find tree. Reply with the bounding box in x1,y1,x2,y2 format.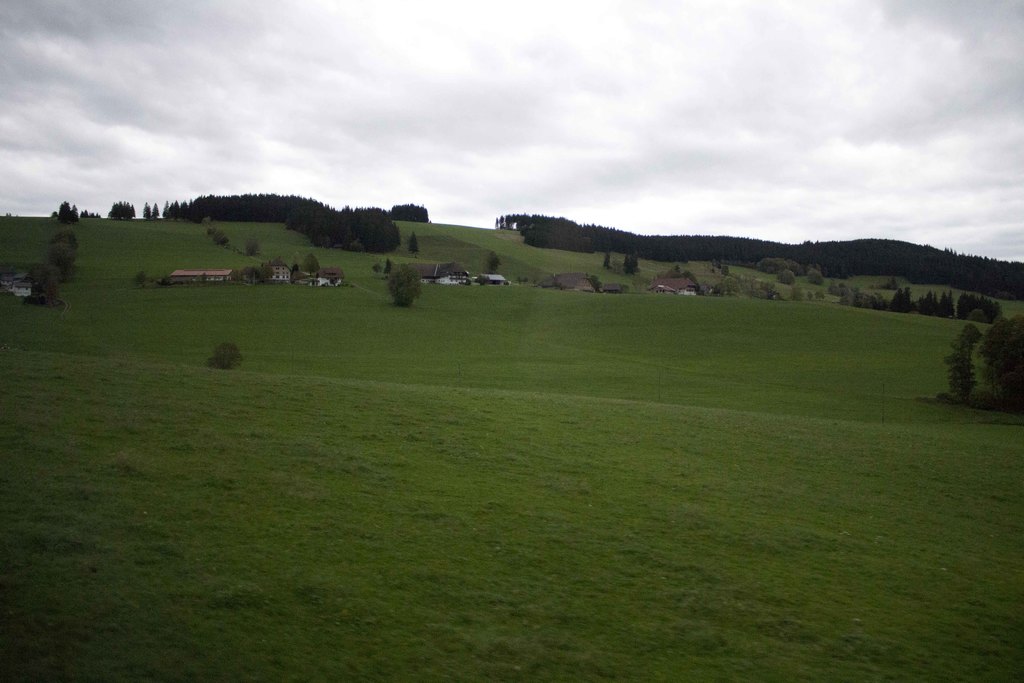
810,268,824,290.
